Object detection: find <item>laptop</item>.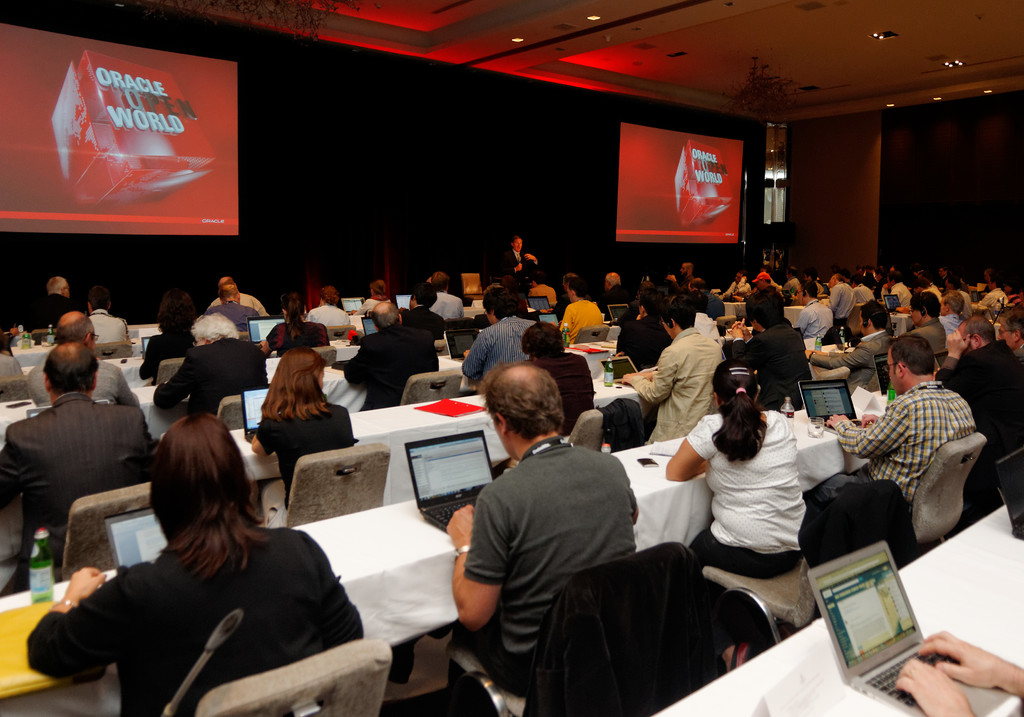
<bbox>360, 317, 378, 334</bbox>.
